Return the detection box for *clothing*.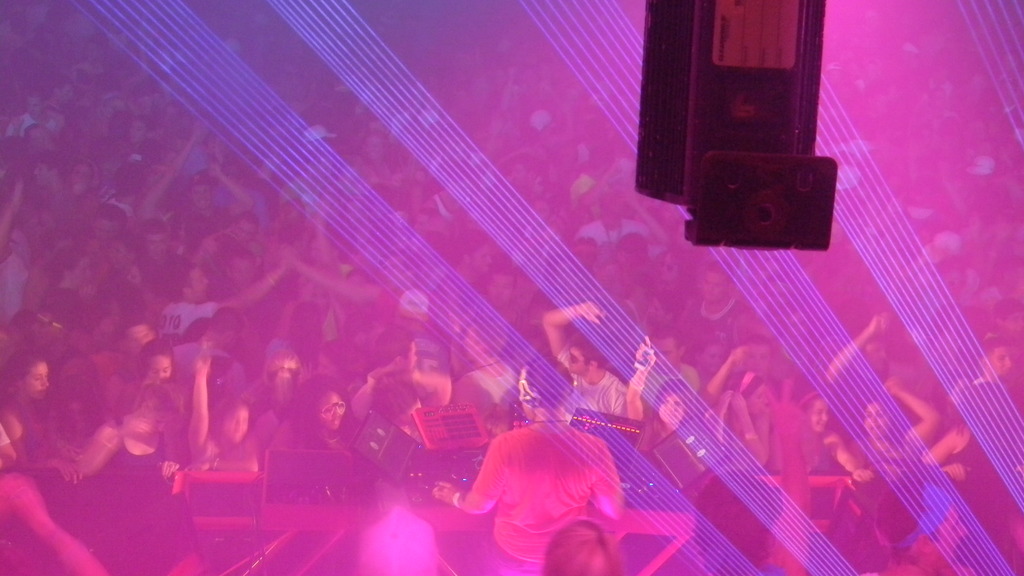
bbox(94, 420, 179, 575).
